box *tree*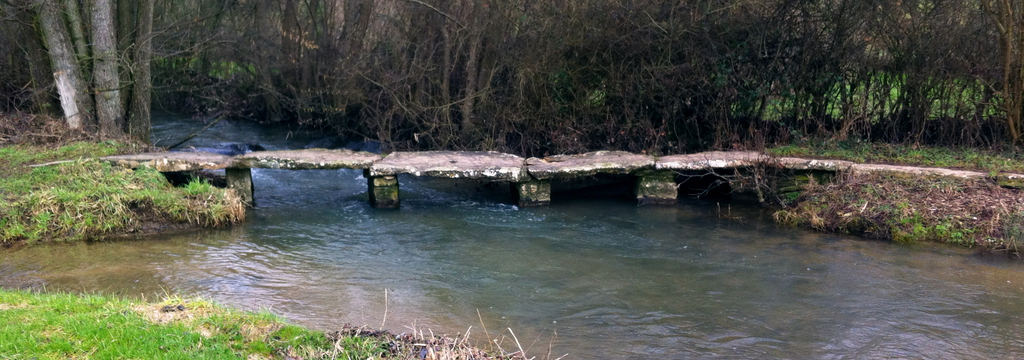
544:0:696:147
